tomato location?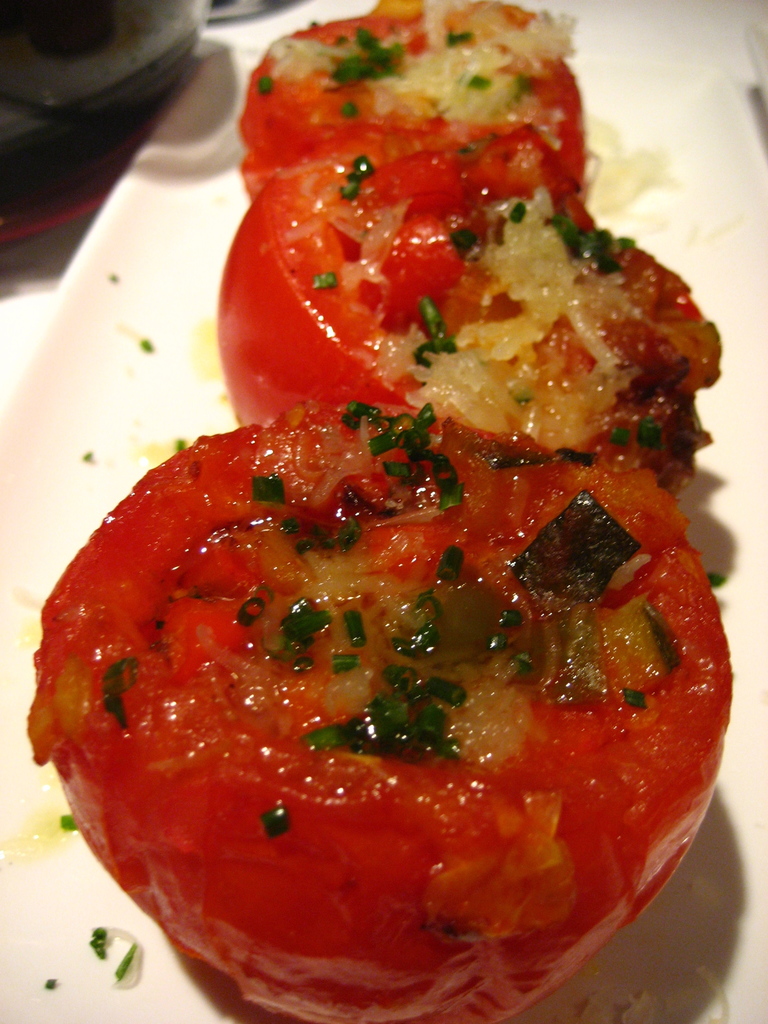
<region>23, 403, 745, 1023</region>
